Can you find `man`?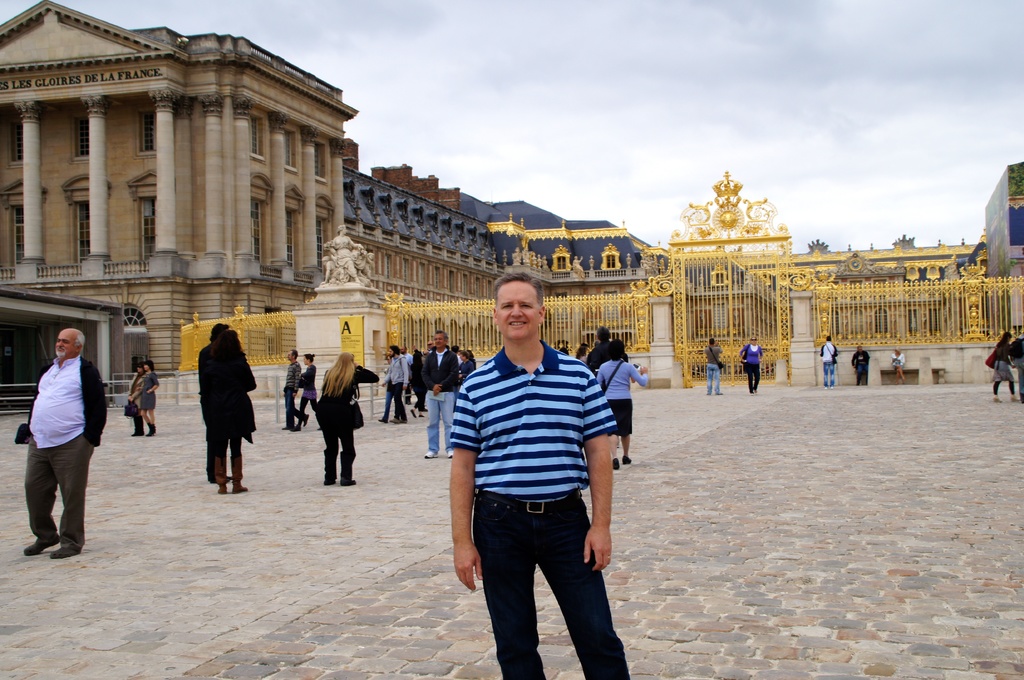
Yes, bounding box: l=22, t=327, r=106, b=558.
